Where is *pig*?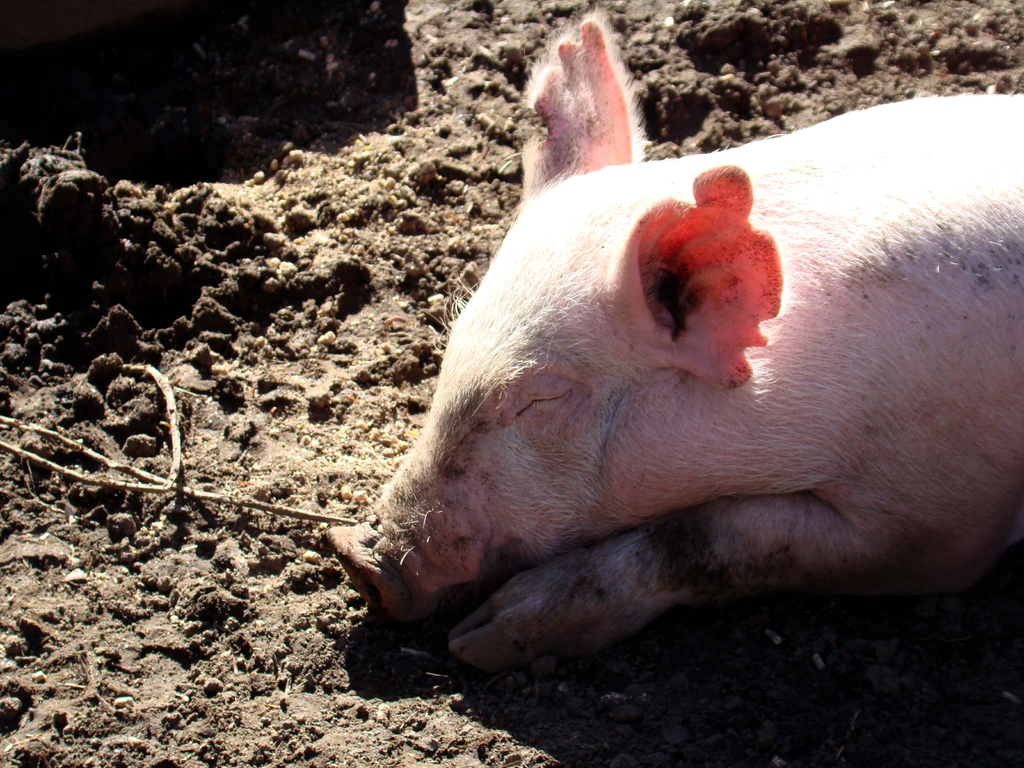
323, 15, 1023, 669.
